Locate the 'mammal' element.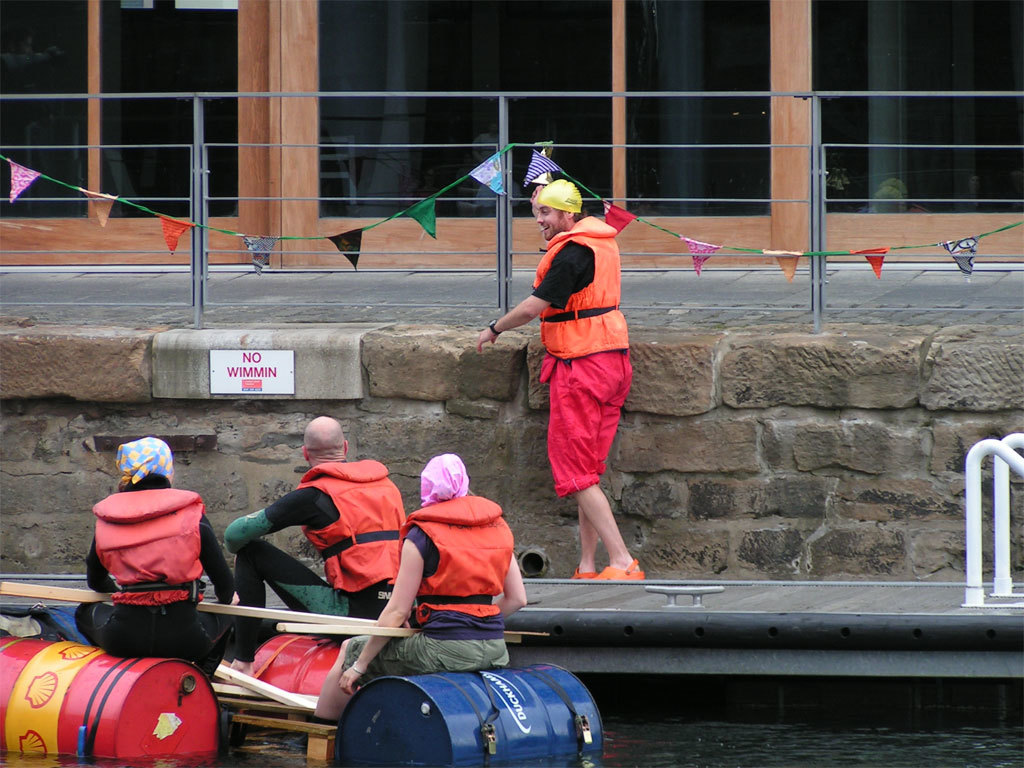
Element bbox: Rect(484, 175, 654, 551).
